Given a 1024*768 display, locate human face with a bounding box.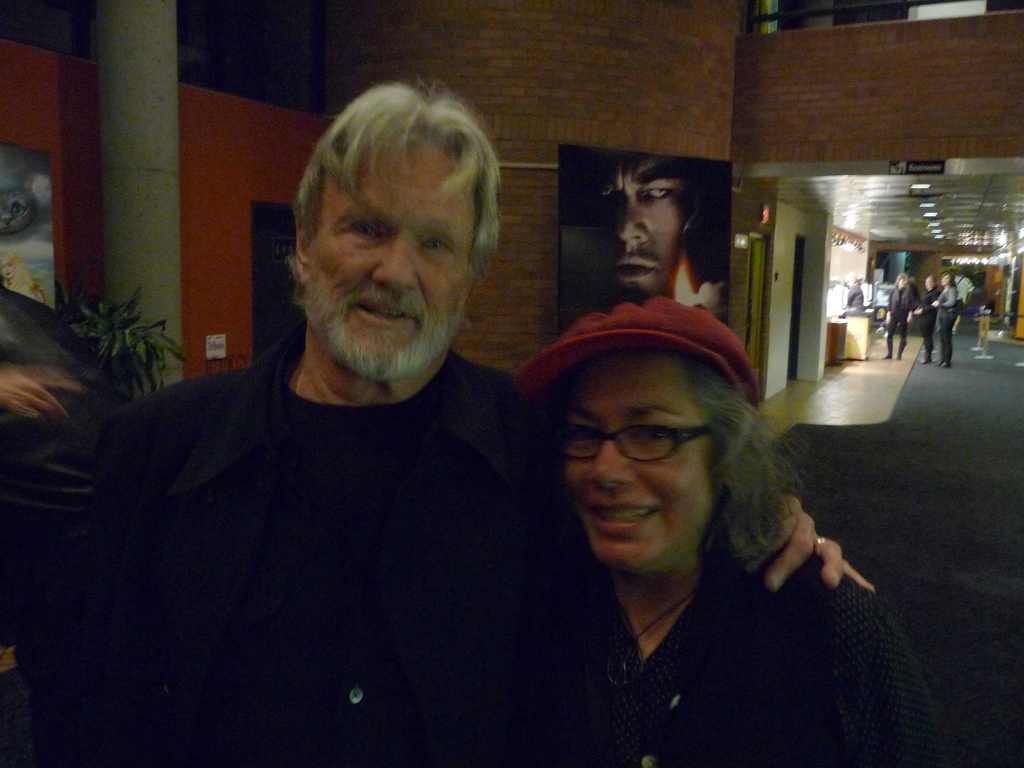
Located: box=[303, 129, 479, 380].
